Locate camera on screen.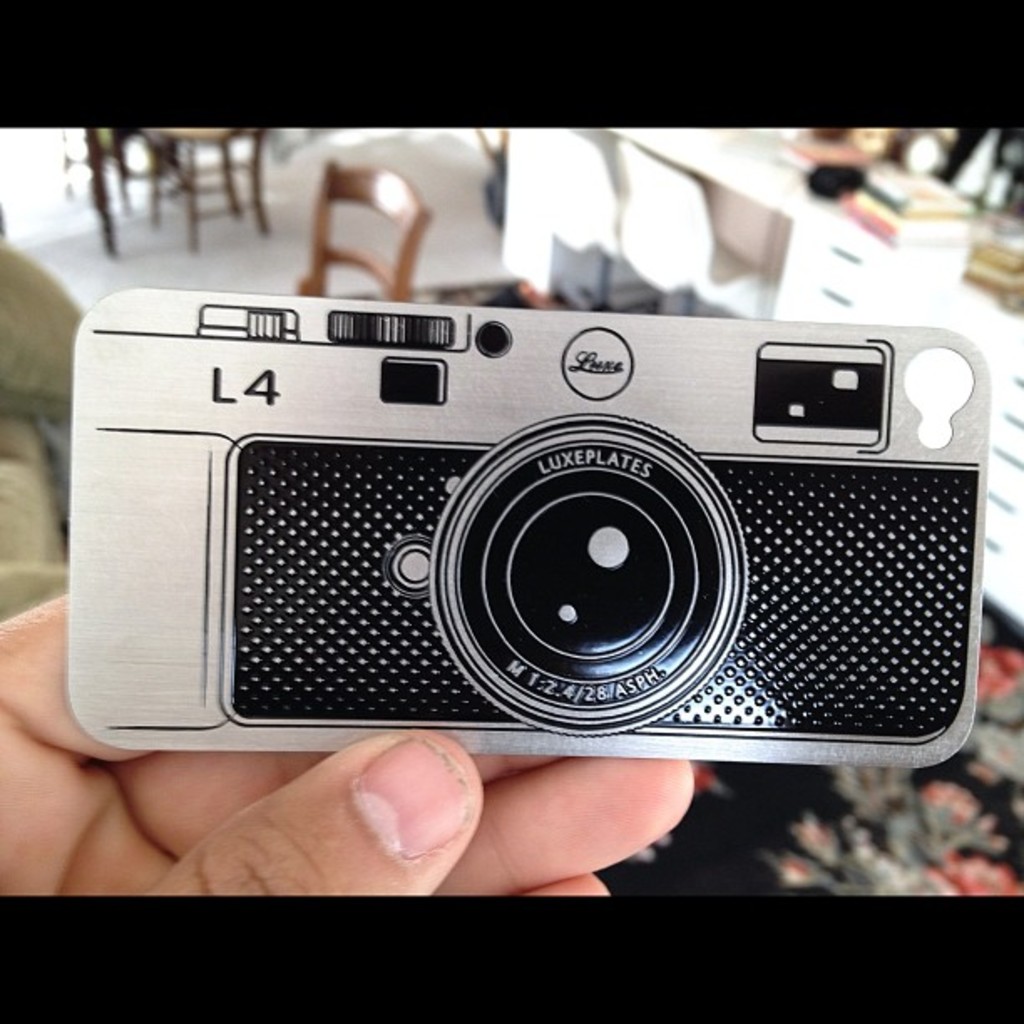
On screen at region(50, 279, 1011, 781).
